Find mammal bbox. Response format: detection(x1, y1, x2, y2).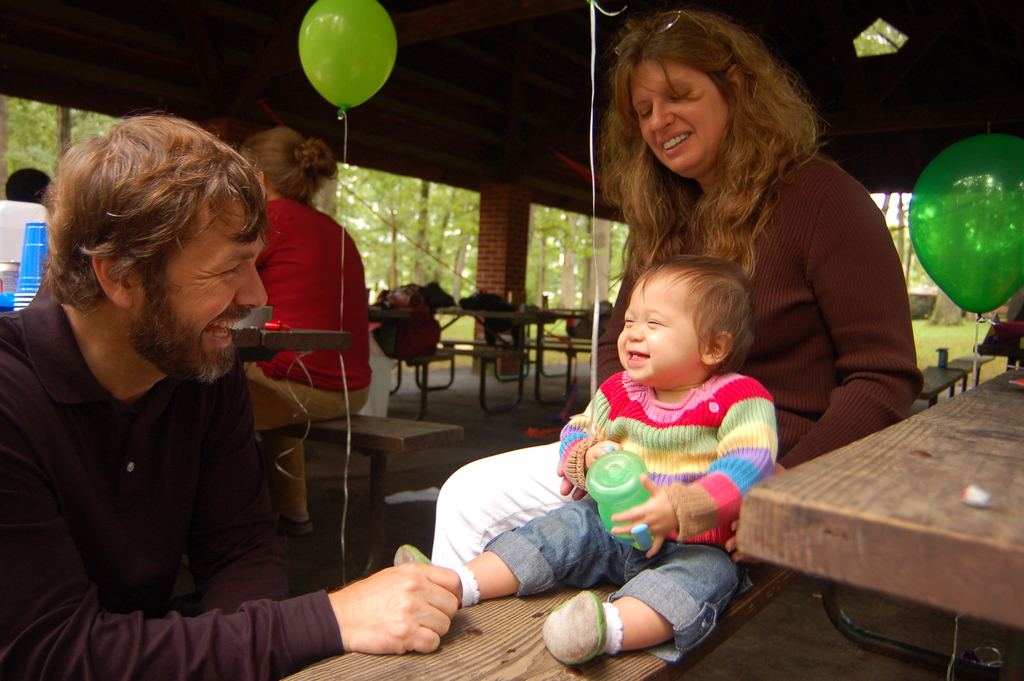
detection(395, 254, 778, 668).
